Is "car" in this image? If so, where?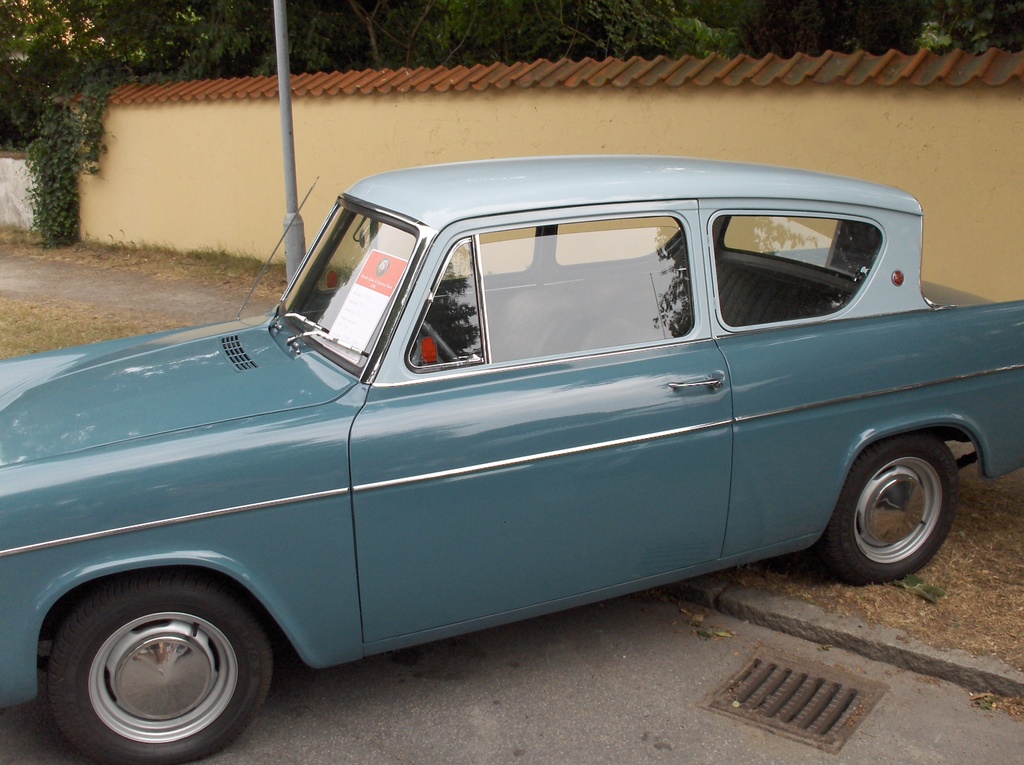
Yes, at Rect(0, 154, 1023, 764).
